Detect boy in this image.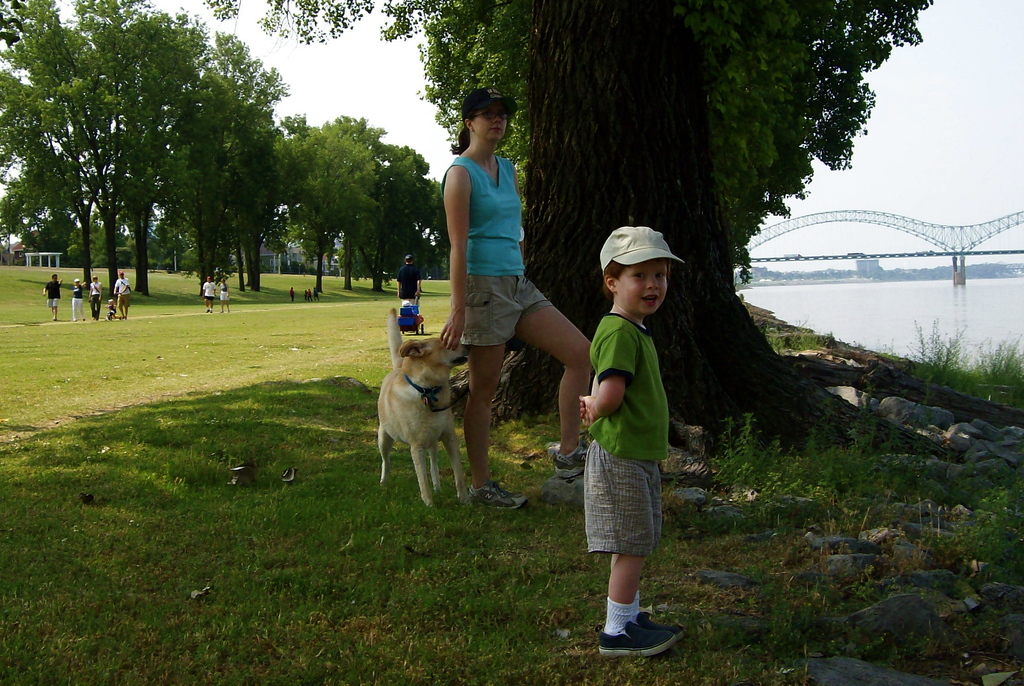
Detection: <bbox>579, 227, 691, 662</bbox>.
